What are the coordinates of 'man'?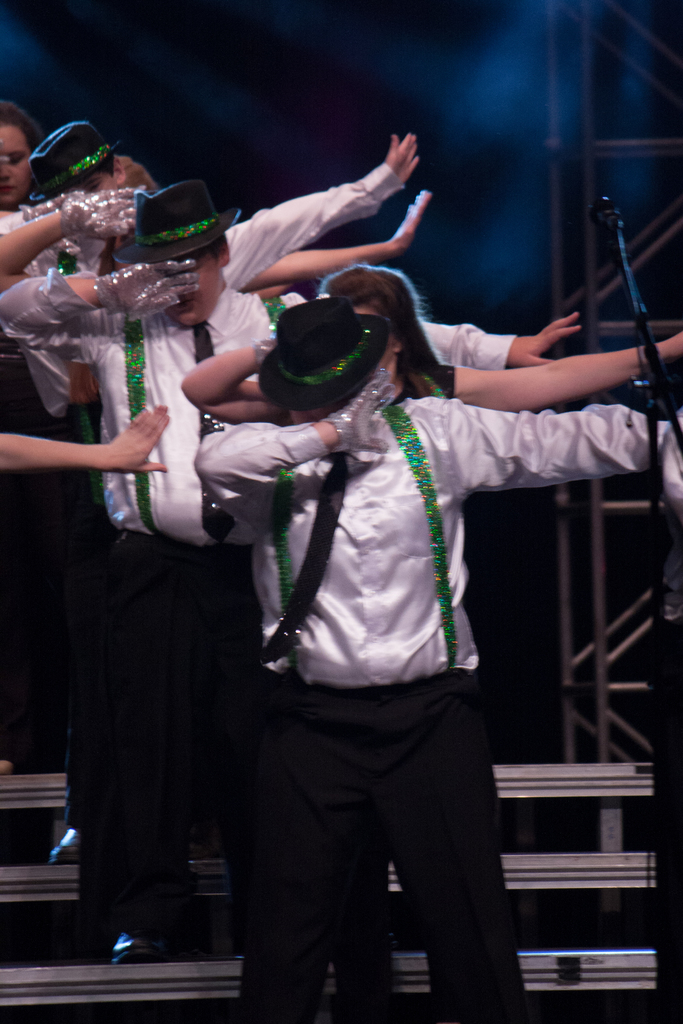
locate(0, 176, 584, 970).
